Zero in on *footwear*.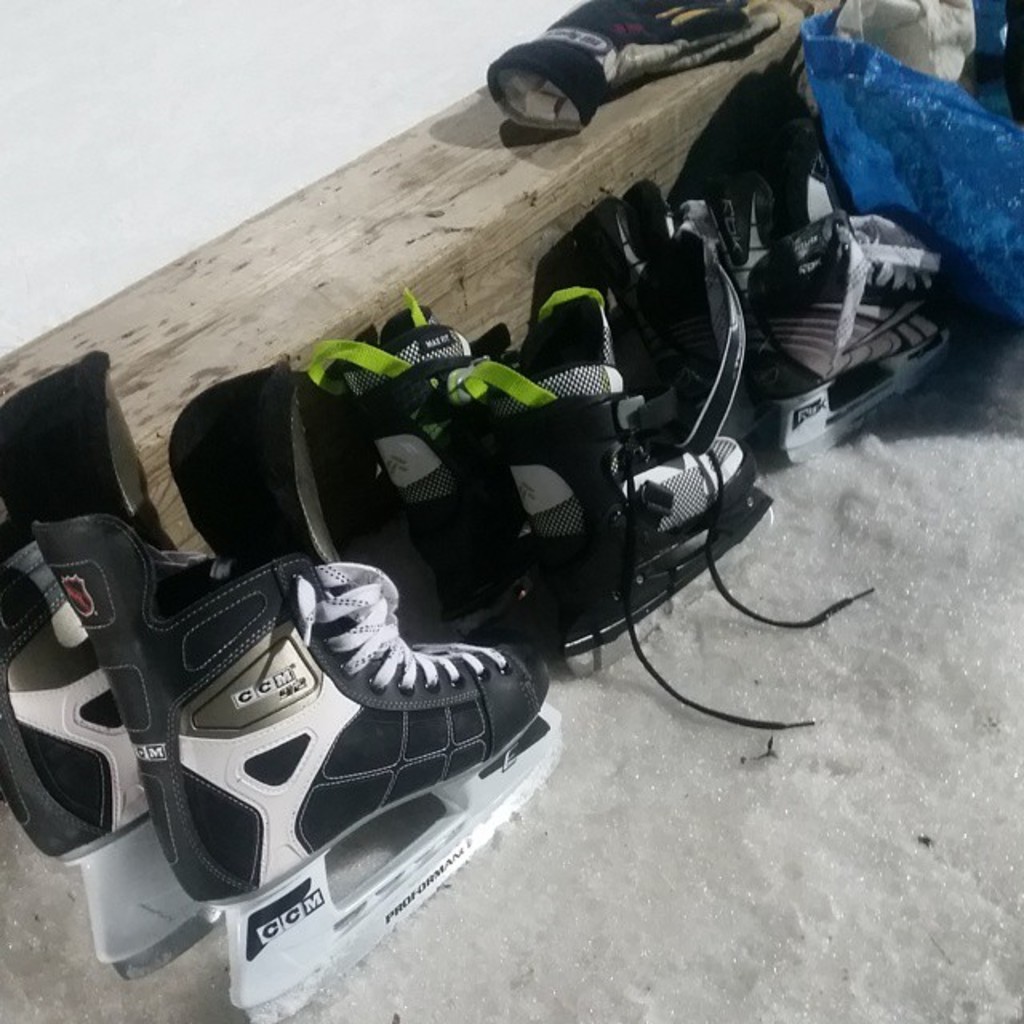
Zeroed in: <bbox>147, 184, 808, 730</bbox>.
